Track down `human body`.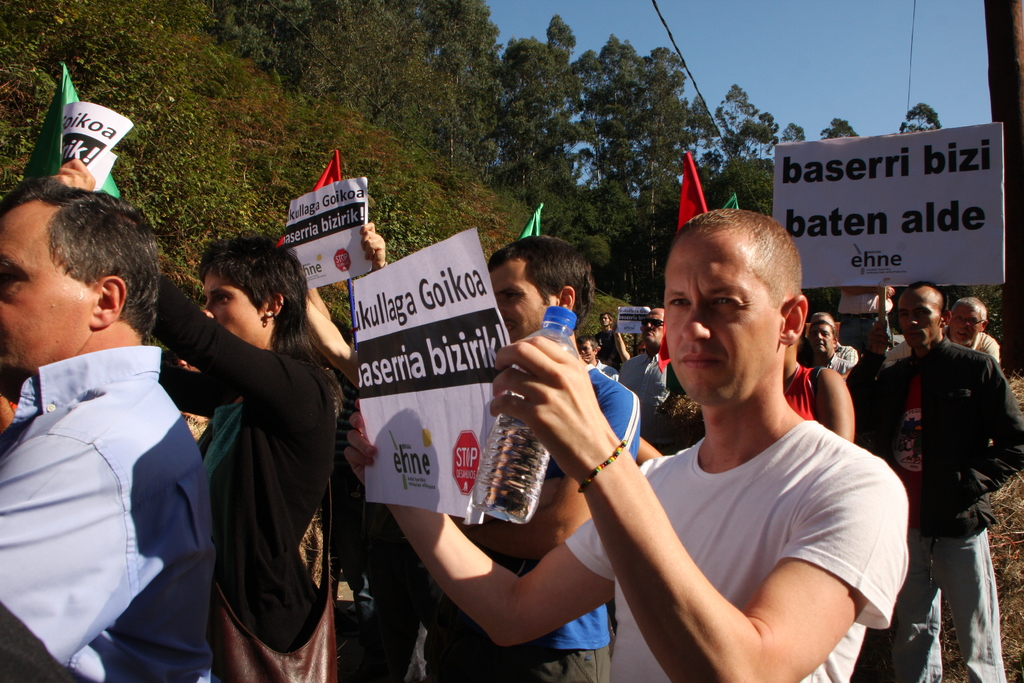
Tracked to (343, 206, 909, 682).
